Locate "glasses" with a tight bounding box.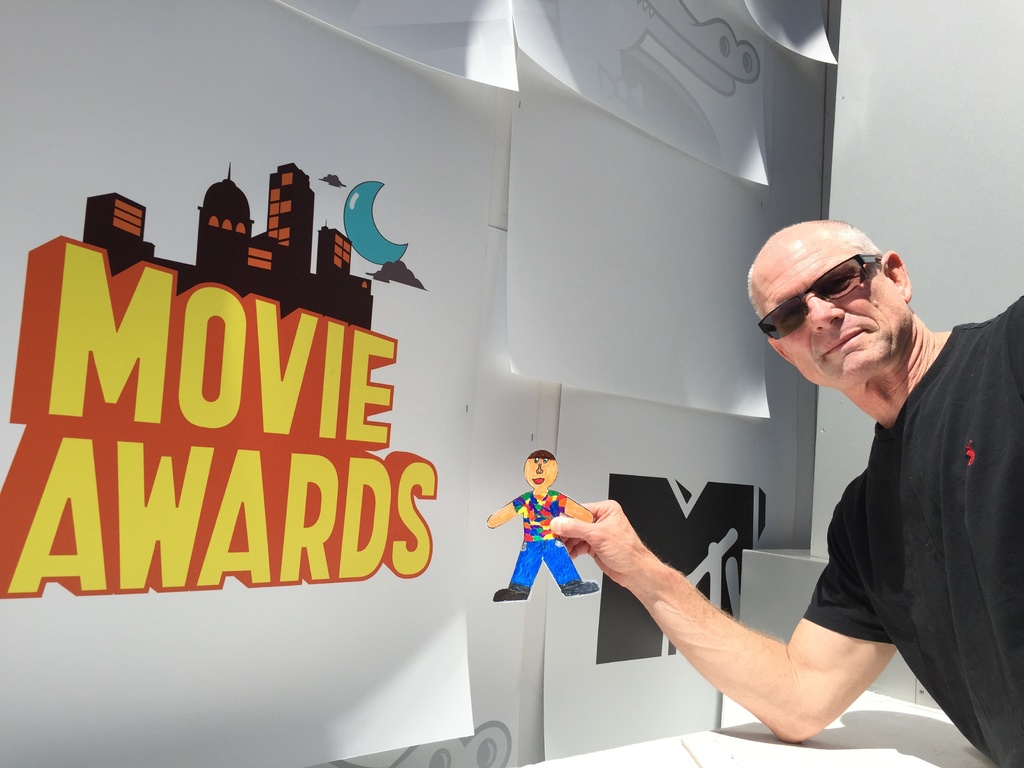
locate(754, 251, 884, 344).
